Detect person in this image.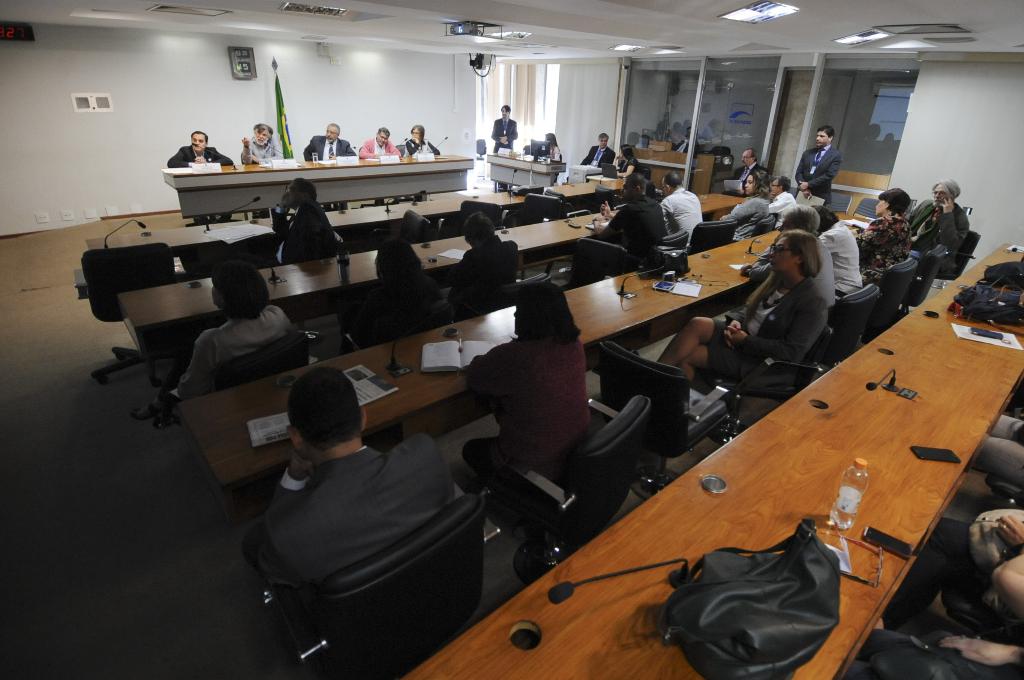
Detection: 235, 115, 273, 165.
